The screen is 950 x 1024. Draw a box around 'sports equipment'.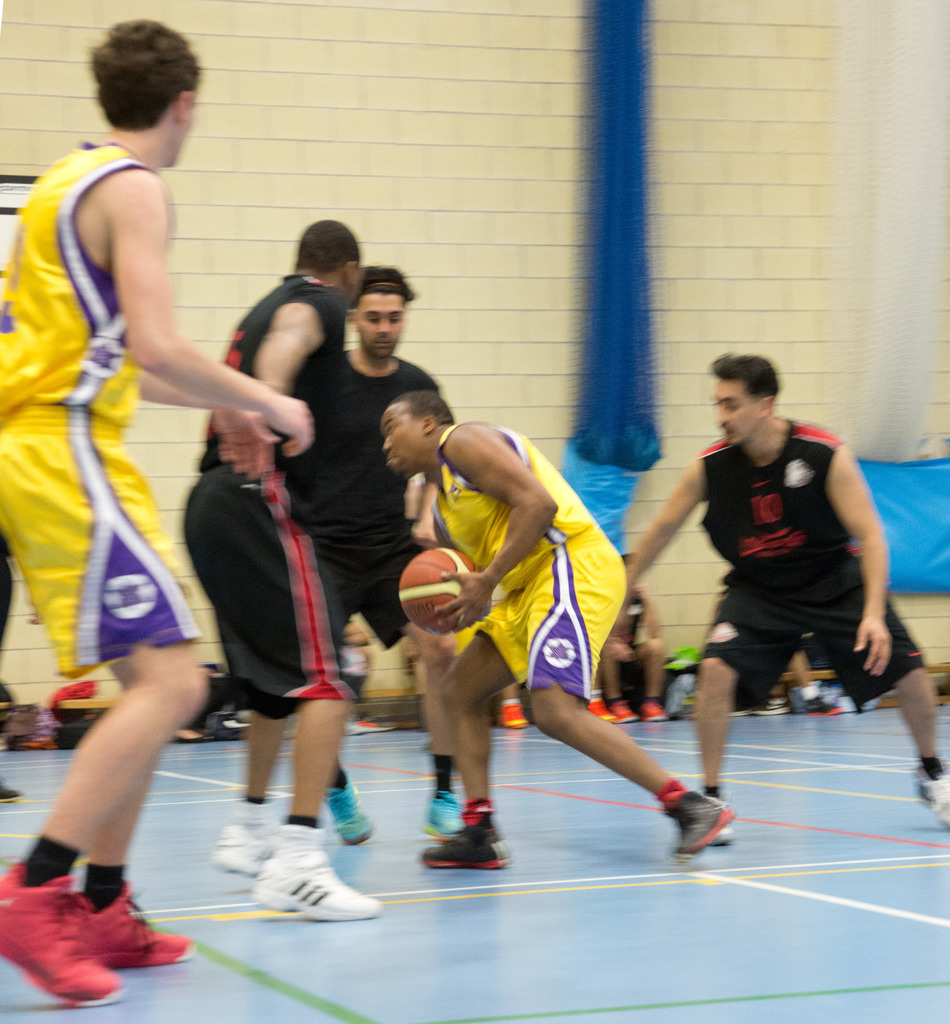
[396,543,479,636].
